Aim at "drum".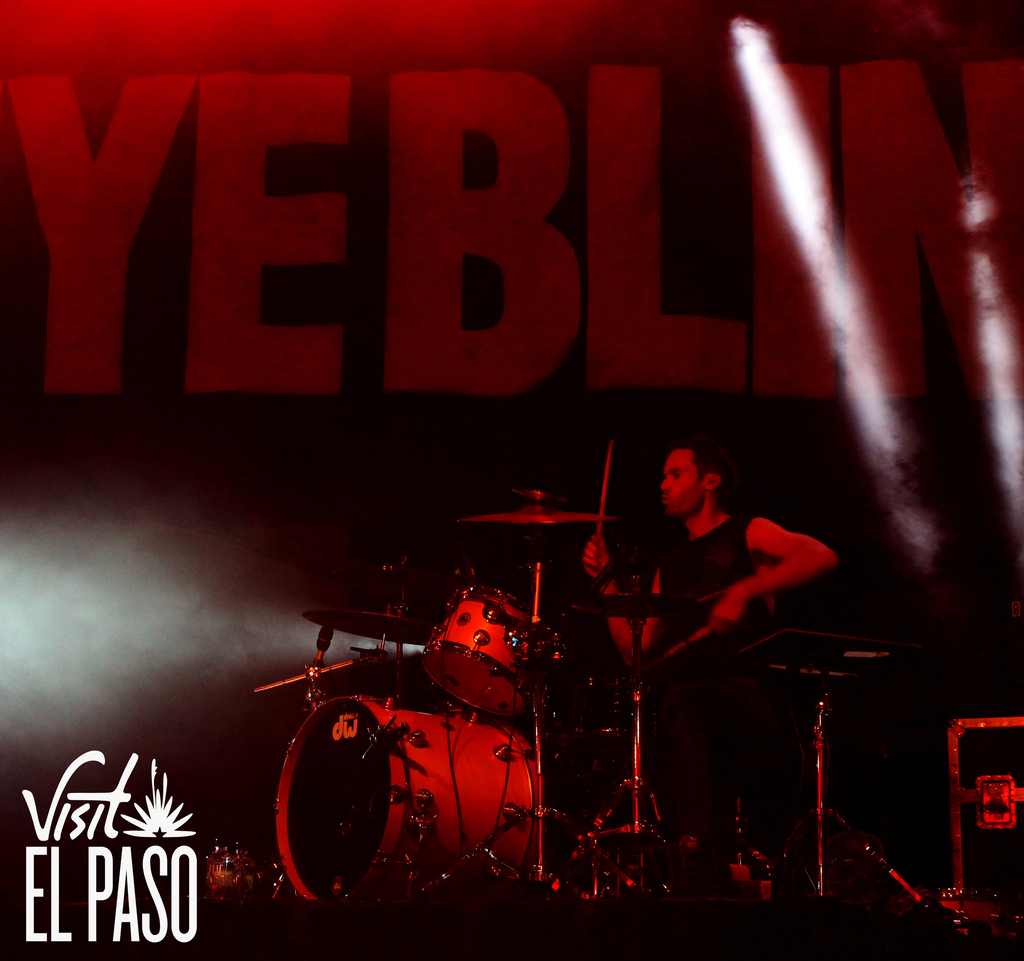
Aimed at box(421, 585, 566, 720).
